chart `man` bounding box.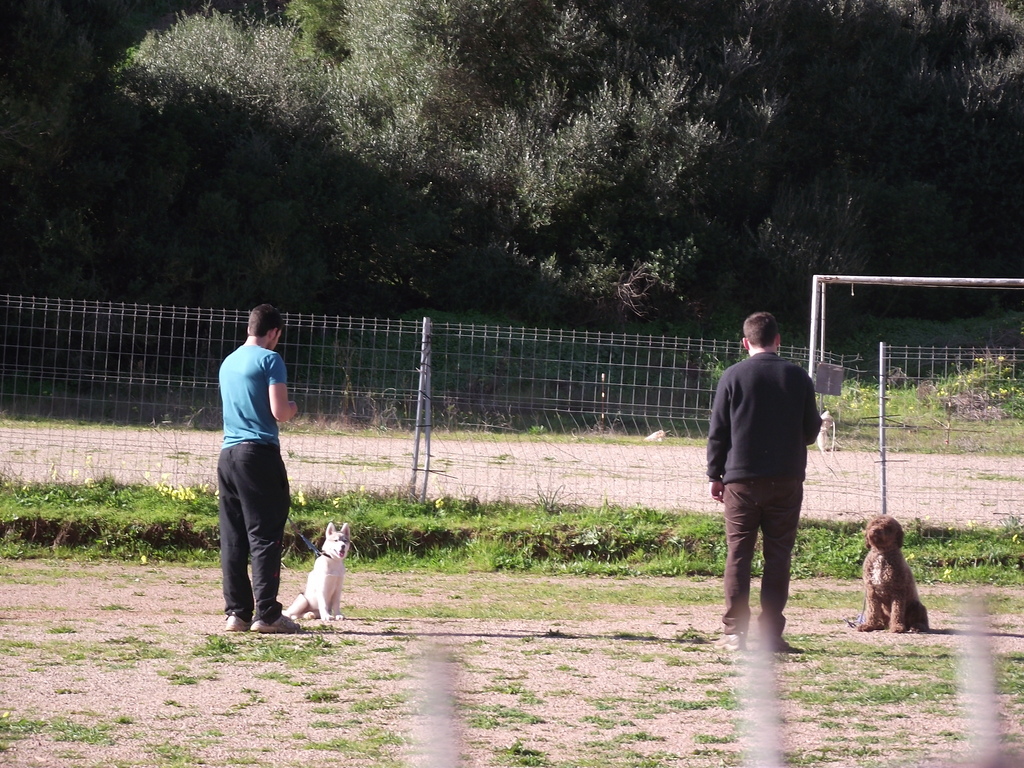
Charted: box=[701, 315, 821, 657].
